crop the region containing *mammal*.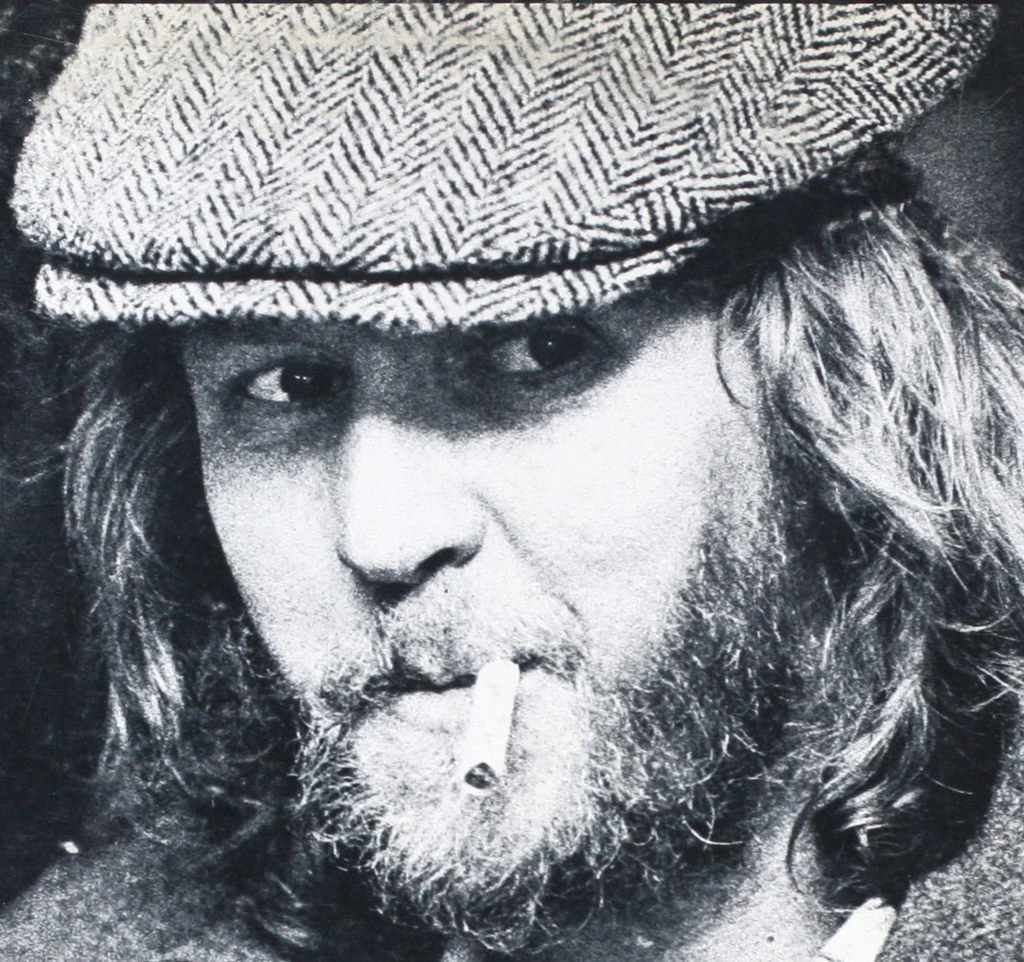
Crop region: {"x1": 1, "y1": 0, "x2": 1023, "y2": 960}.
